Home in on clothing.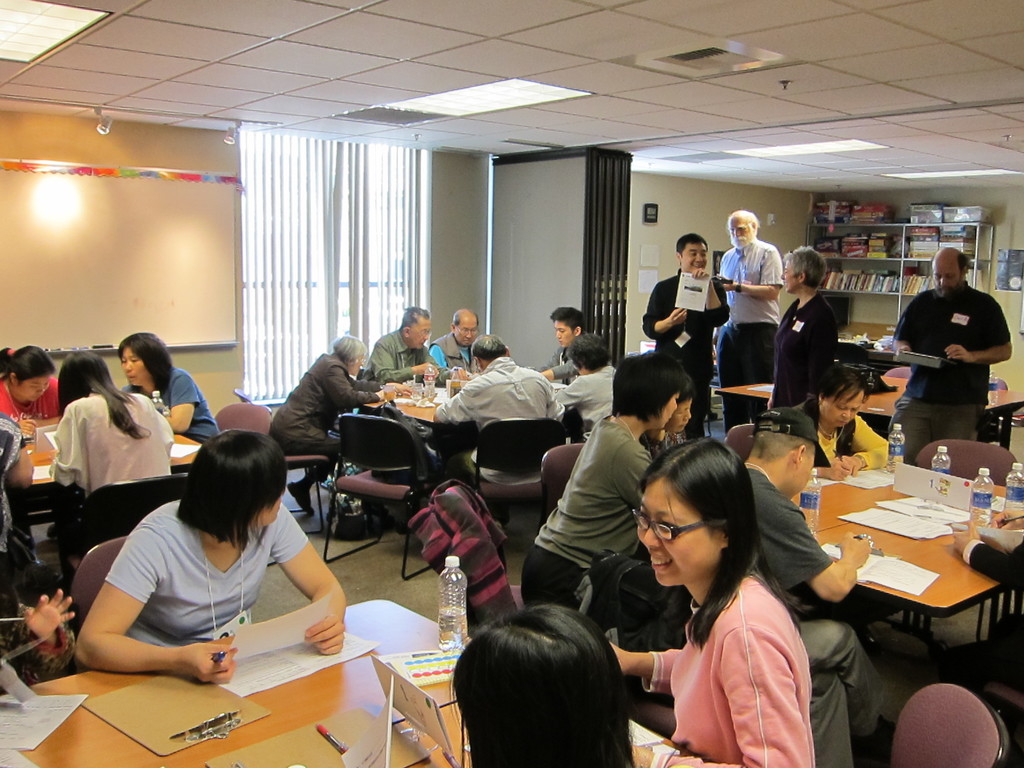
Homed in at 103/486/308/655.
